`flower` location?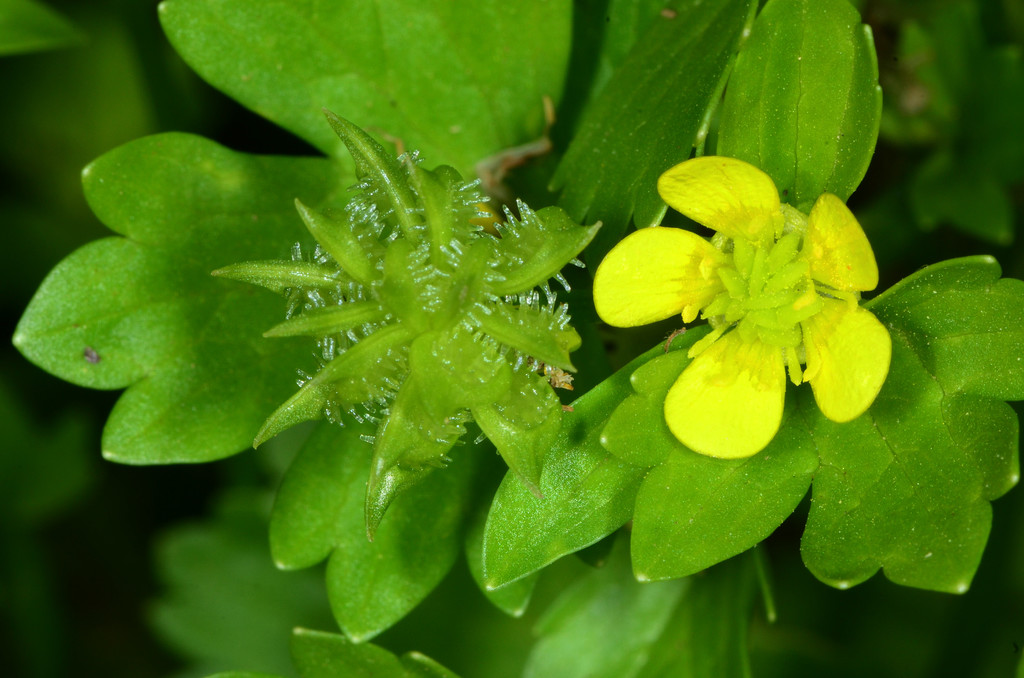
BBox(609, 141, 893, 456)
